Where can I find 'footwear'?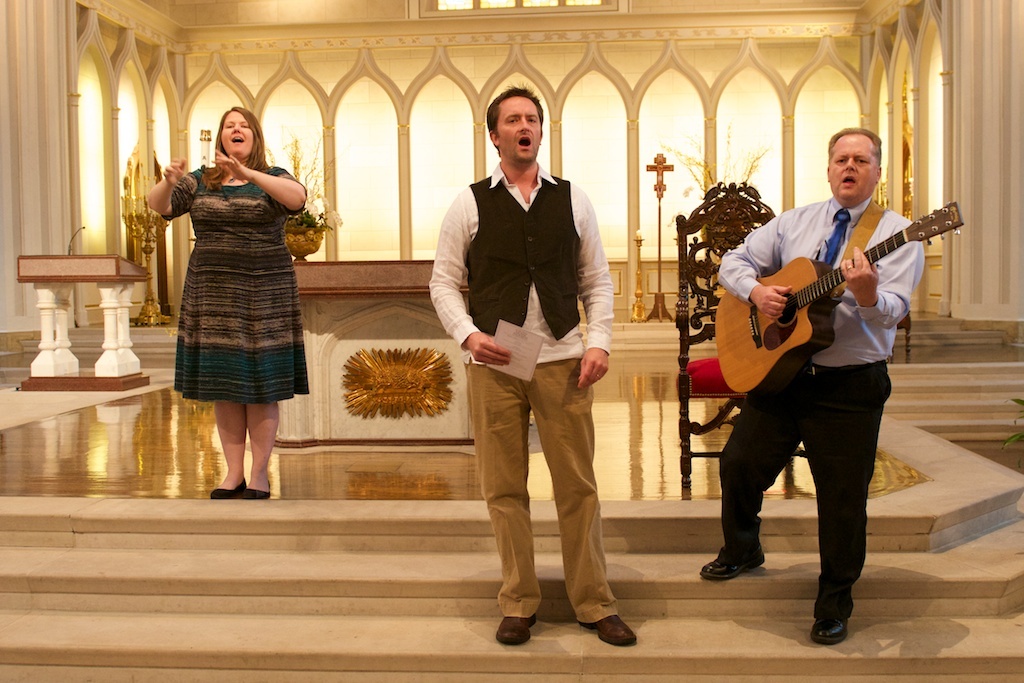
You can find it at (497,608,539,645).
